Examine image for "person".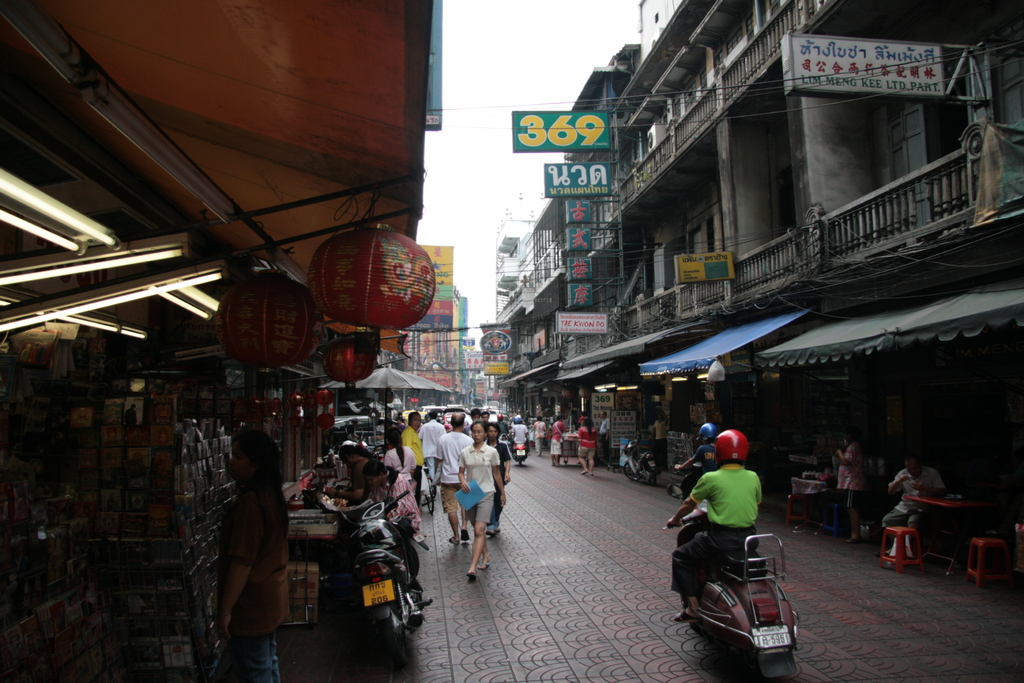
Examination result: 829 431 874 541.
